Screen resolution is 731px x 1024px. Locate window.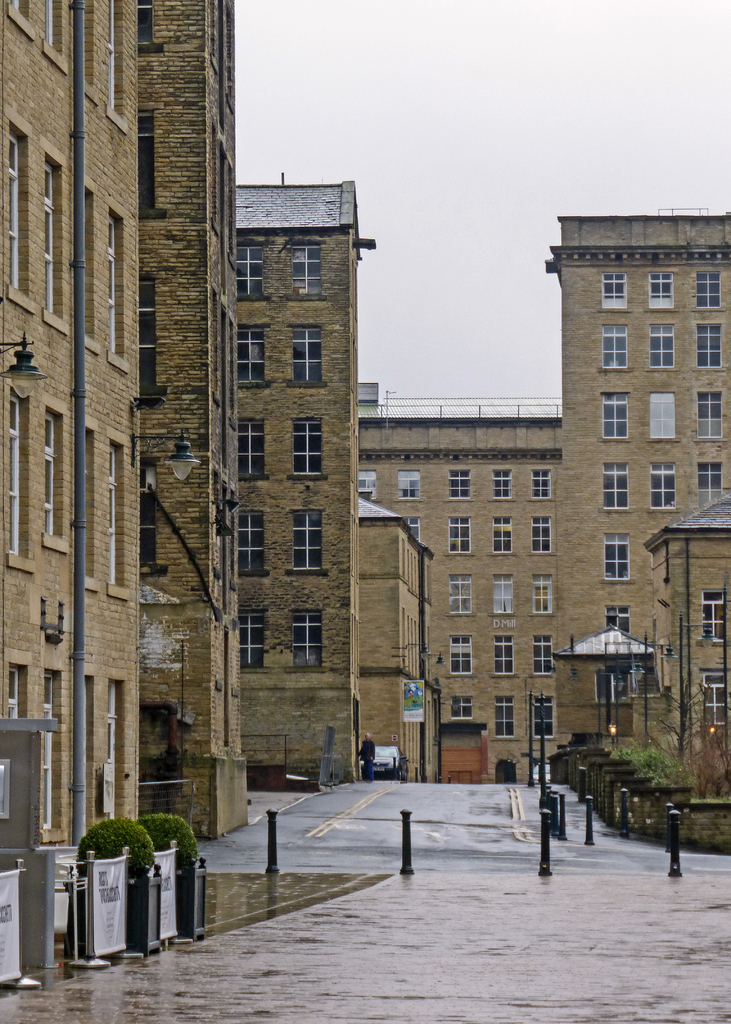
{"x1": 453, "y1": 697, "x2": 470, "y2": 717}.
